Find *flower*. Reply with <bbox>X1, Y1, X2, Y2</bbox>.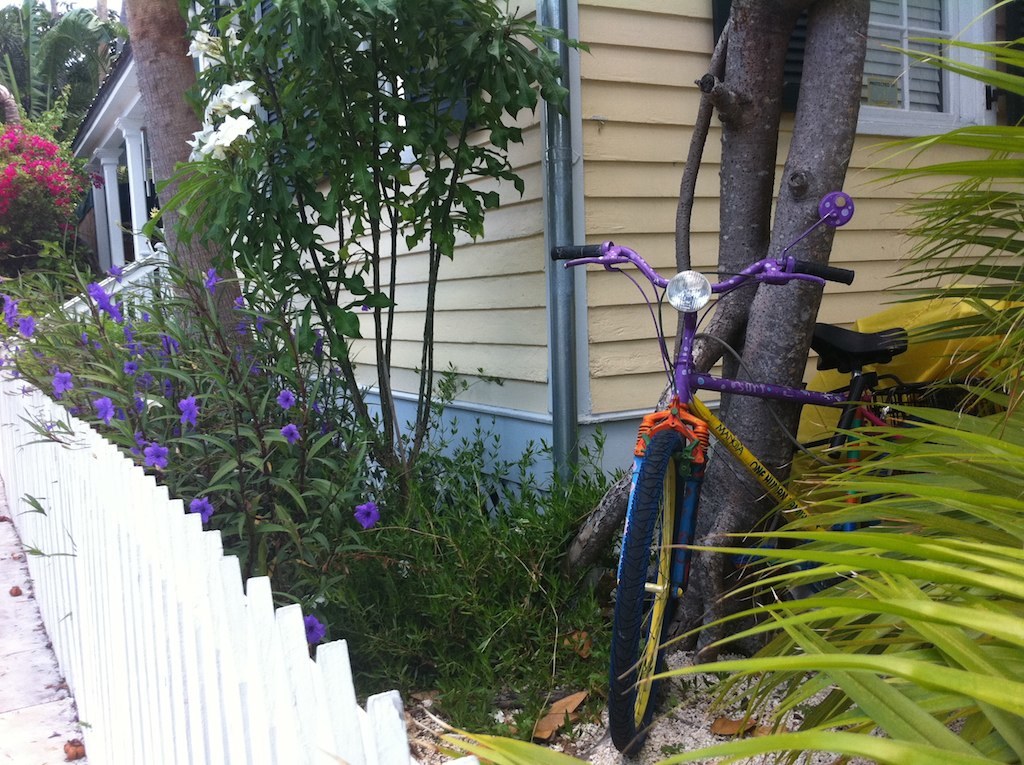
<bbox>91, 395, 116, 424</bbox>.
